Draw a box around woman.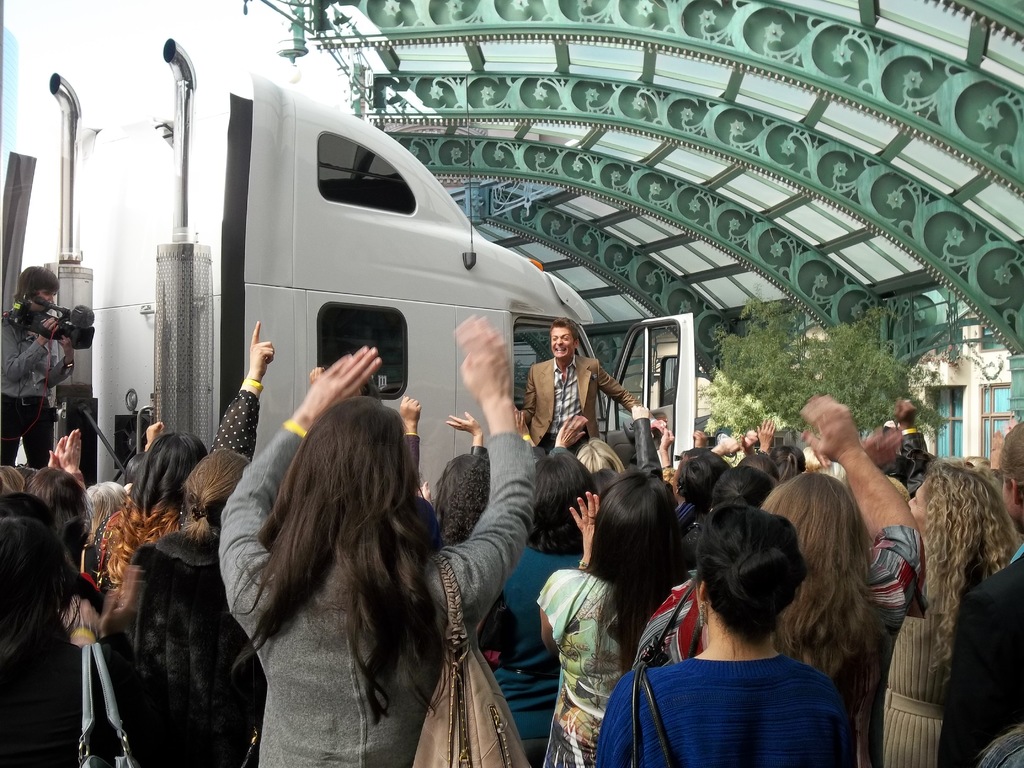
[439,458,583,764].
